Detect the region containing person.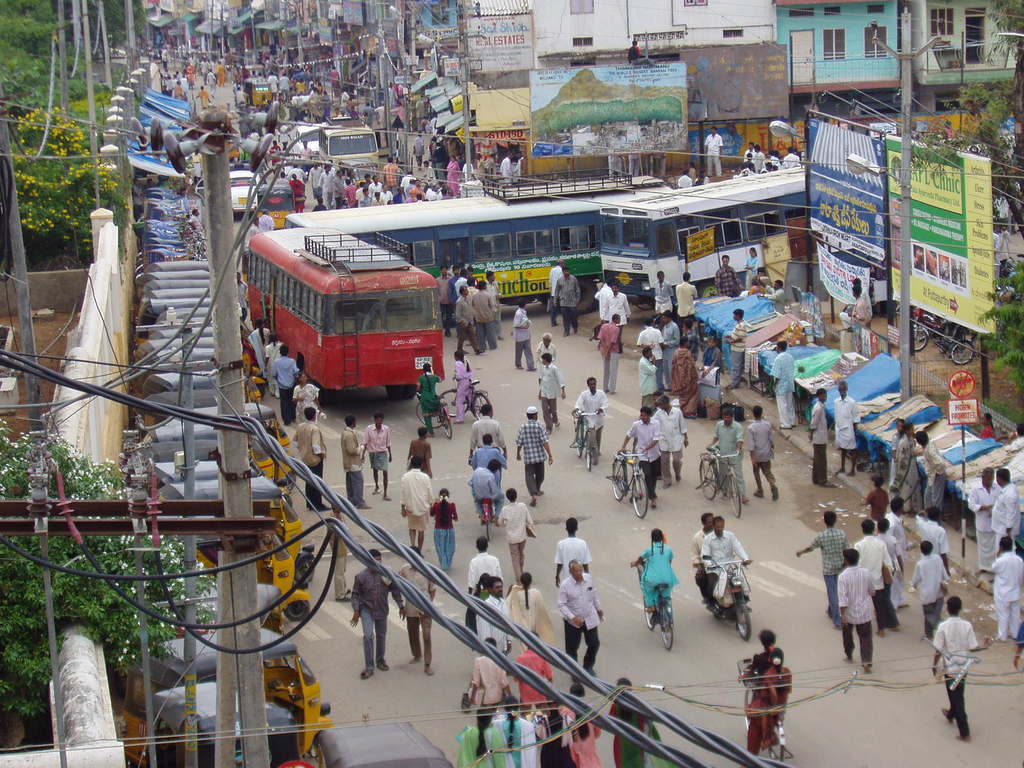
left=915, top=430, right=946, bottom=523.
